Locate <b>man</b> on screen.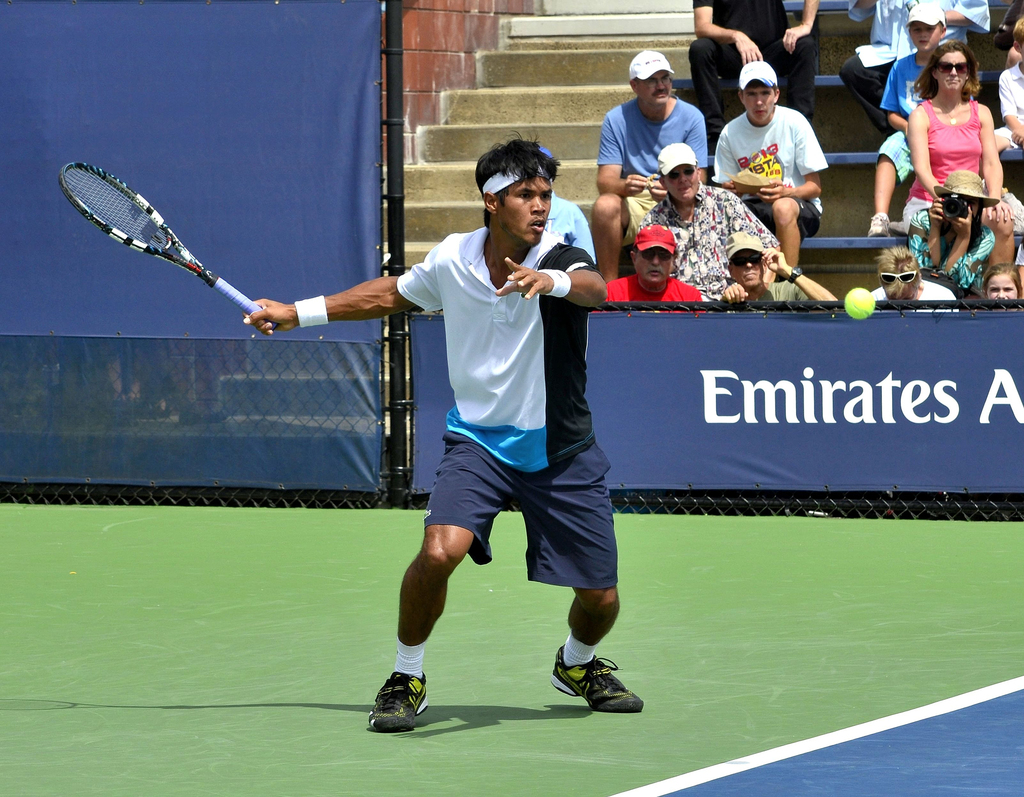
On screen at 602/220/708/310.
